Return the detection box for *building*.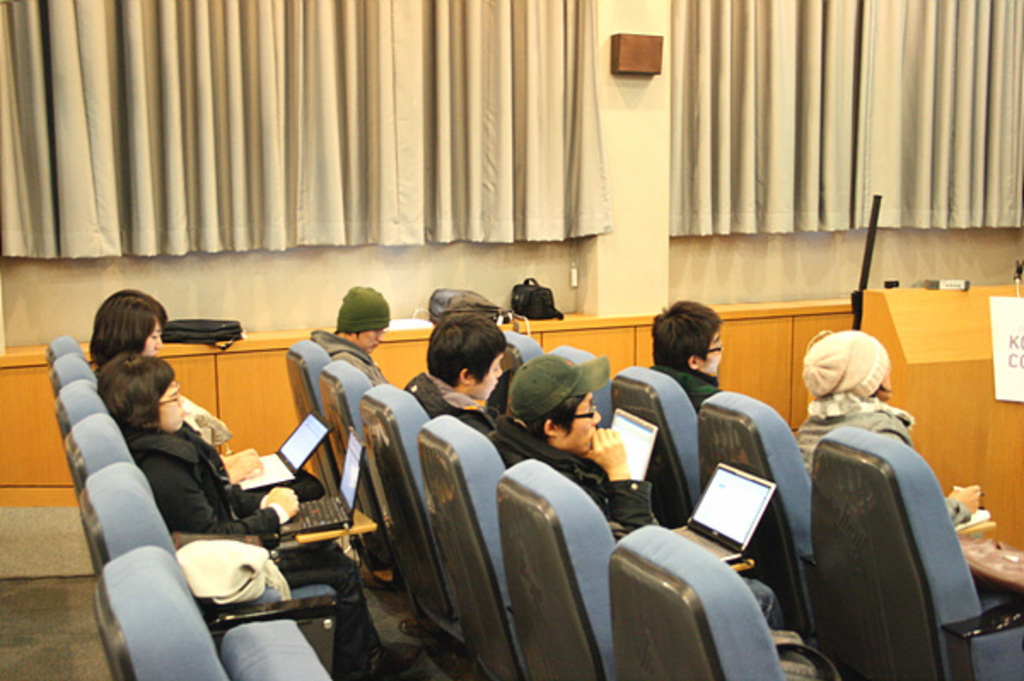
(0, 0, 1022, 679).
